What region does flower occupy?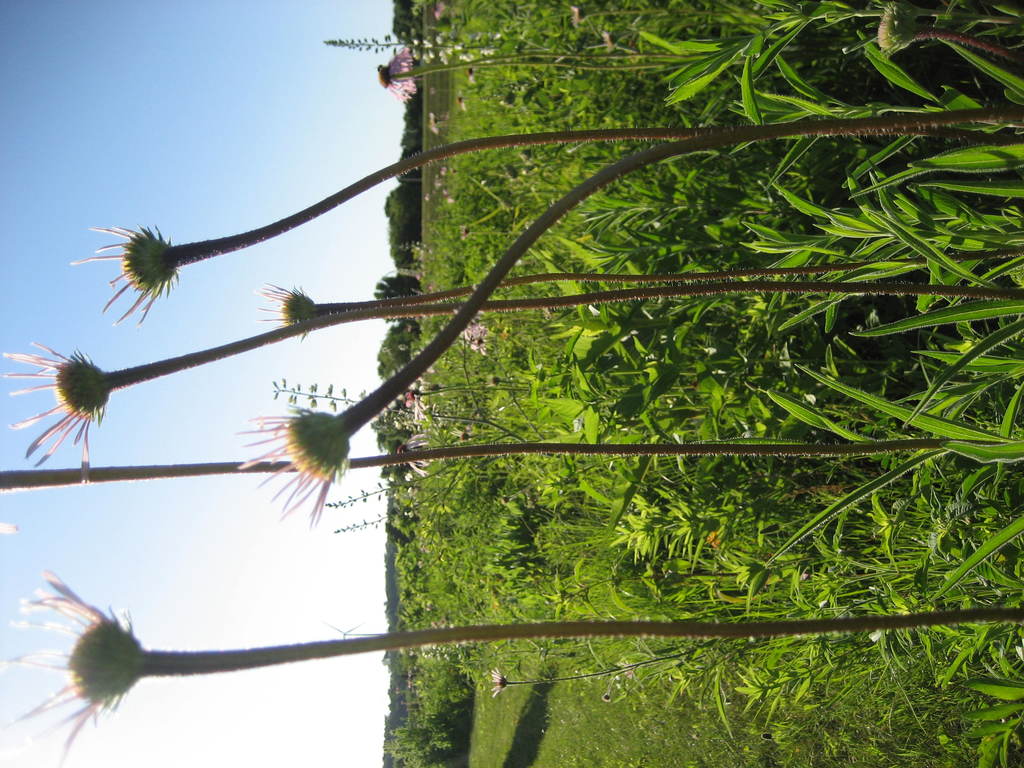
box=[409, 387, 422, 419].
